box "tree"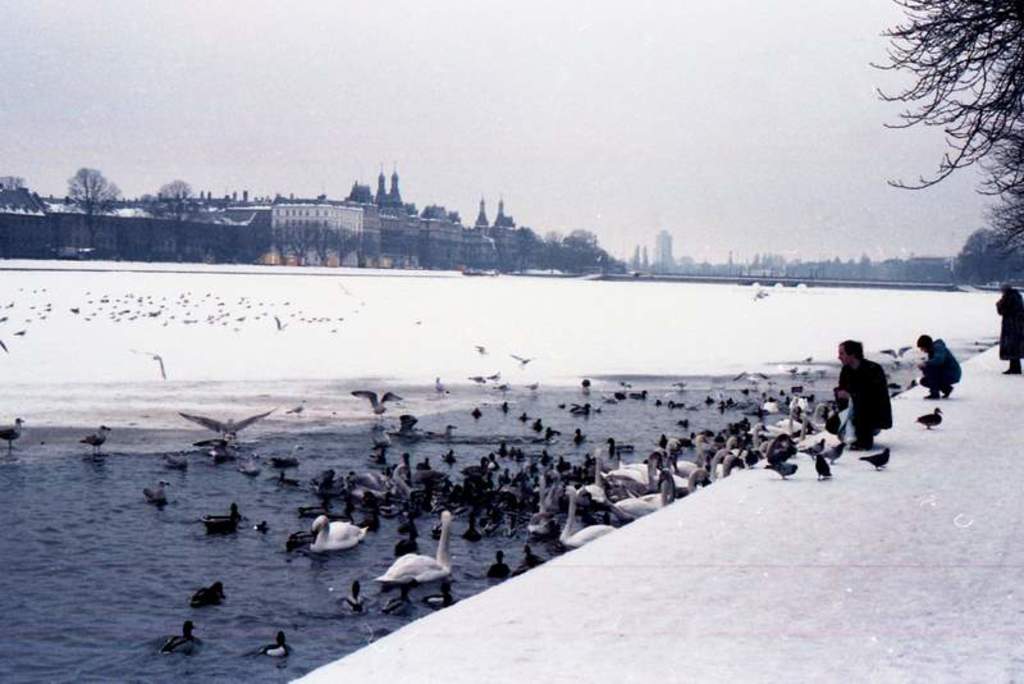
<region>865, 0, 1023, 284</region>
